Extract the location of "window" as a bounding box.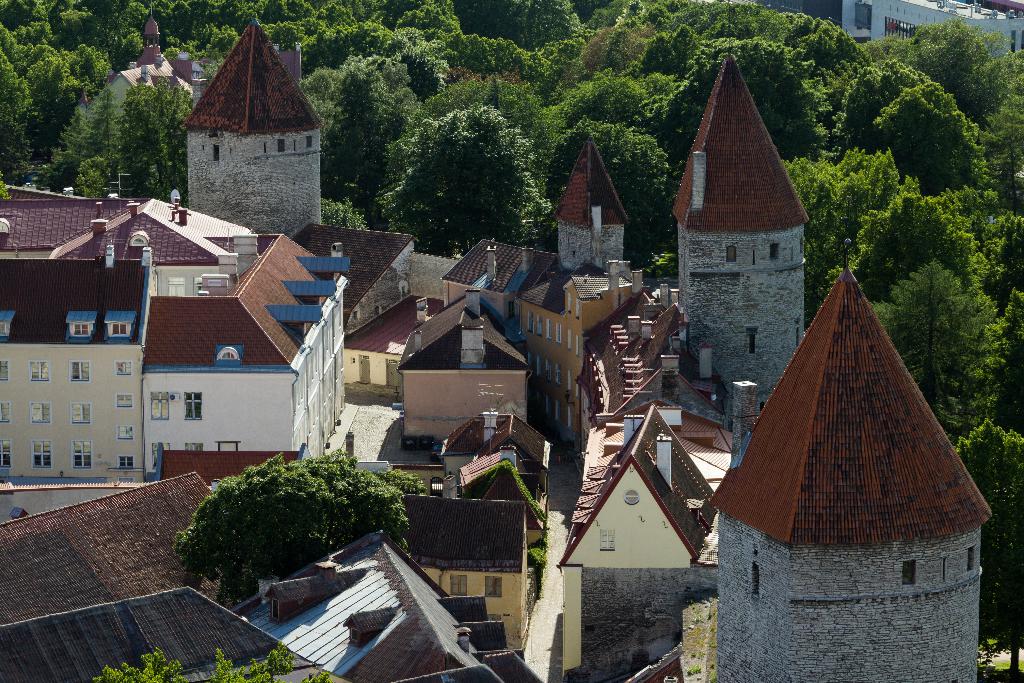
select_region(0, 440, 8, 472).
